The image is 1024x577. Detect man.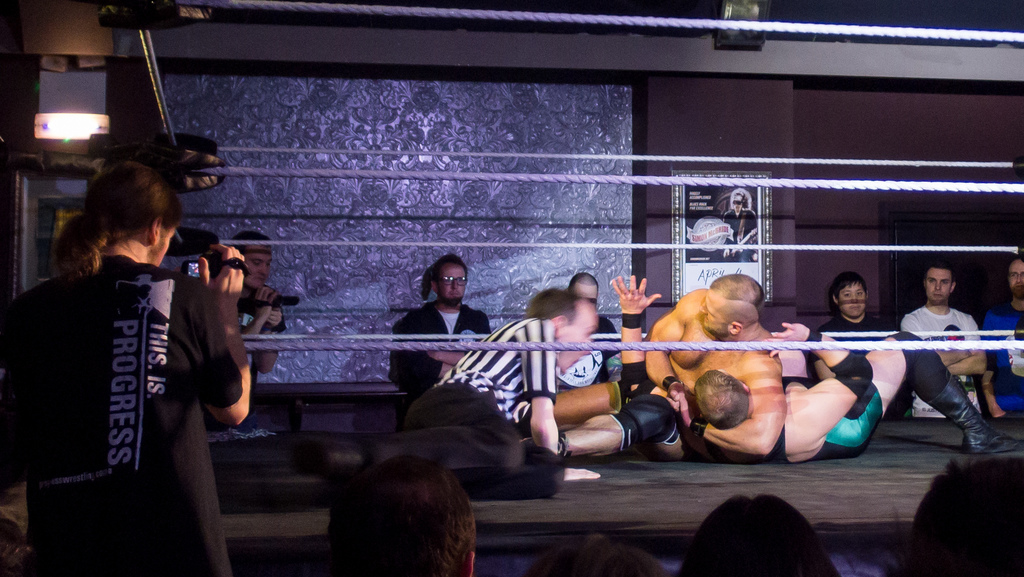
Detection: (left=546, top=277, right=623, bottom=460).
